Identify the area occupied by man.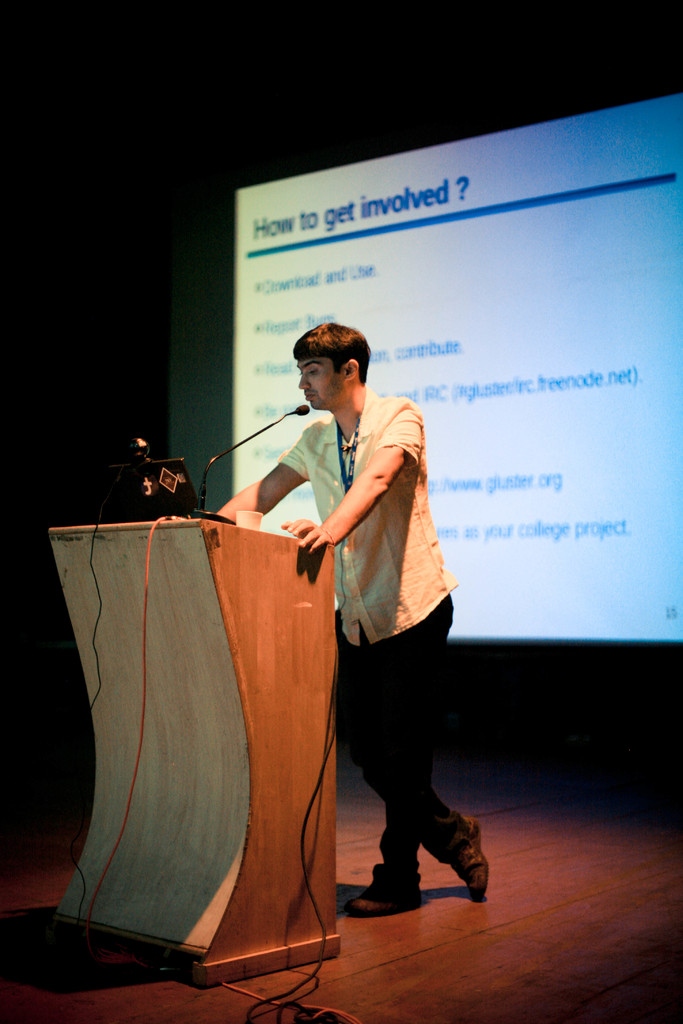
Area: left=206, top=315, right=490, bottom=913.
